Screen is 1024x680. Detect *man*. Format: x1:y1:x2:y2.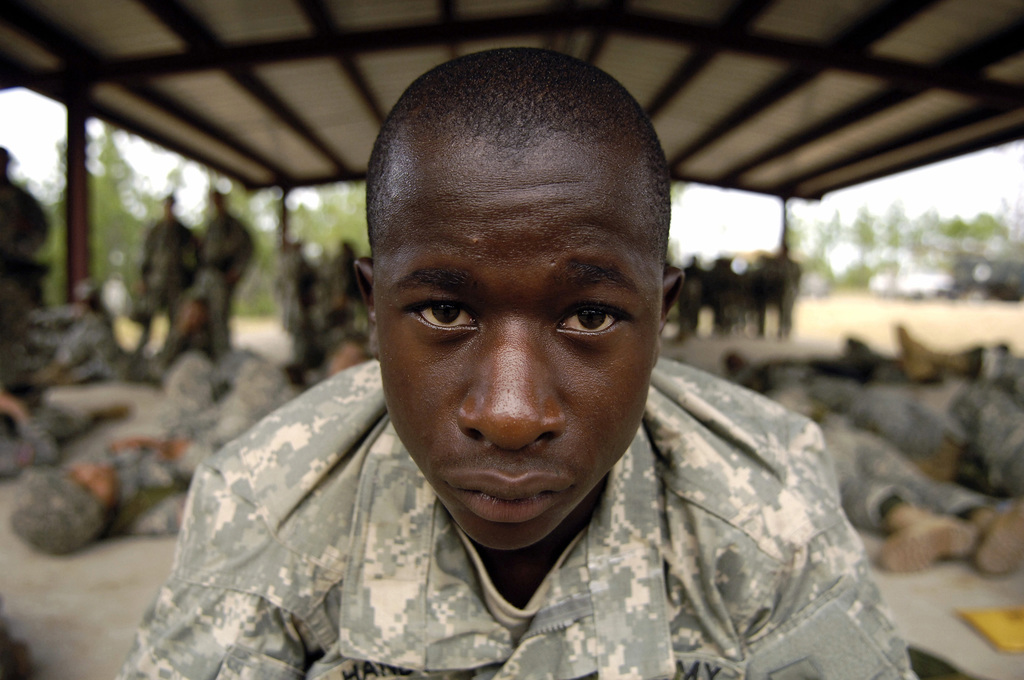
135:184:203:360.
